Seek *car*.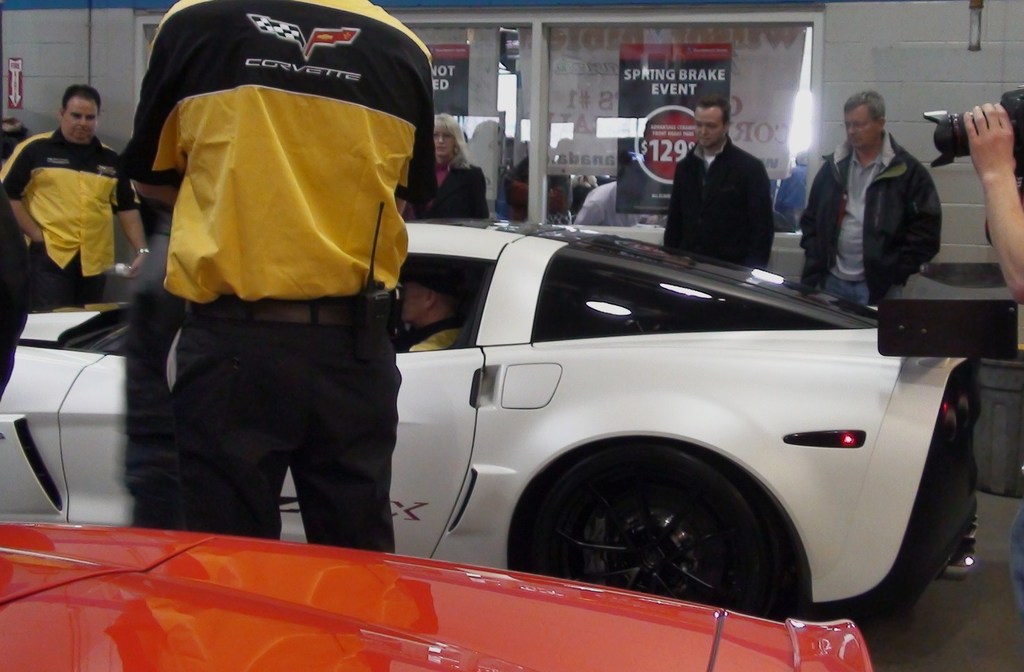
0,216,982,630.
